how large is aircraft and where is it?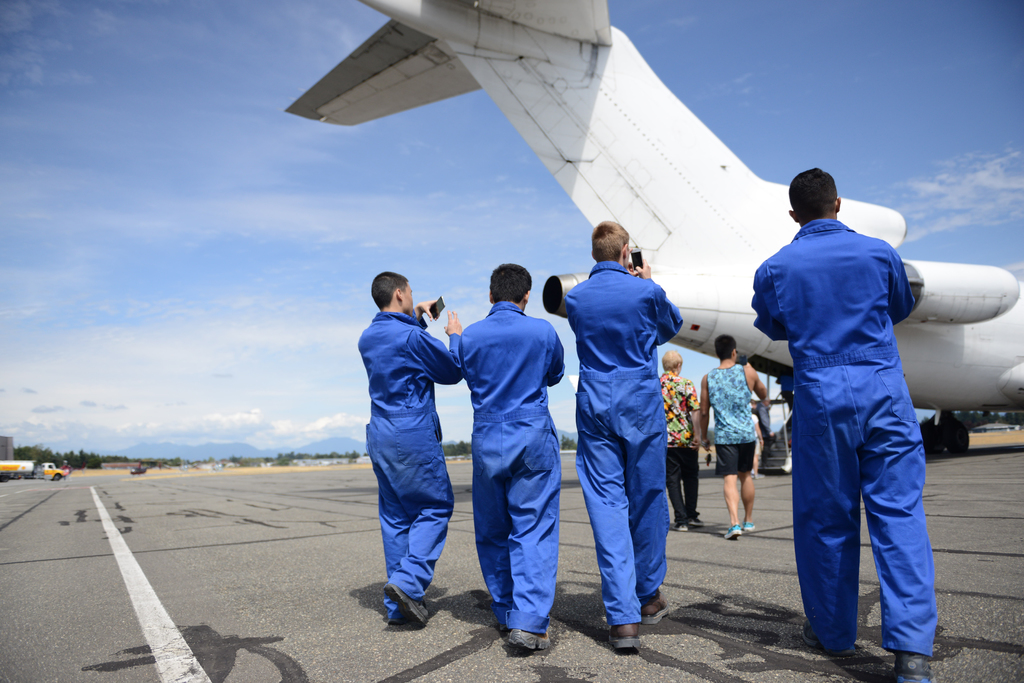
Bounding box: Rect(284, 63, 985, 599).
